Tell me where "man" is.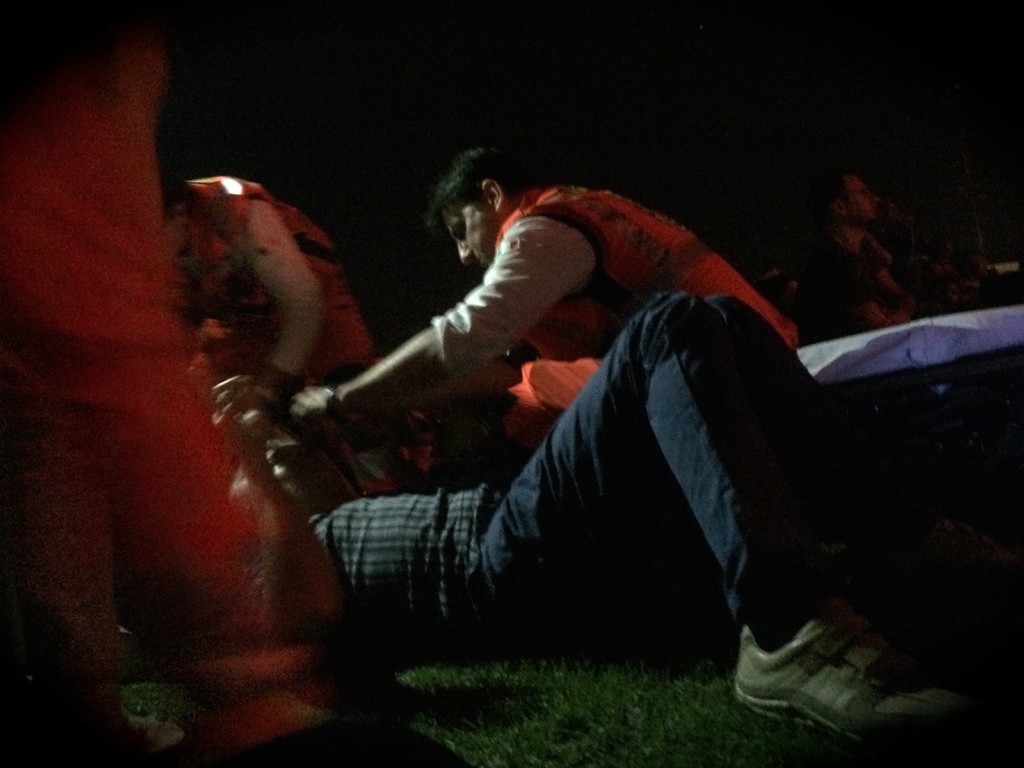
"man" is at detection(216, 150, 802, 432).
